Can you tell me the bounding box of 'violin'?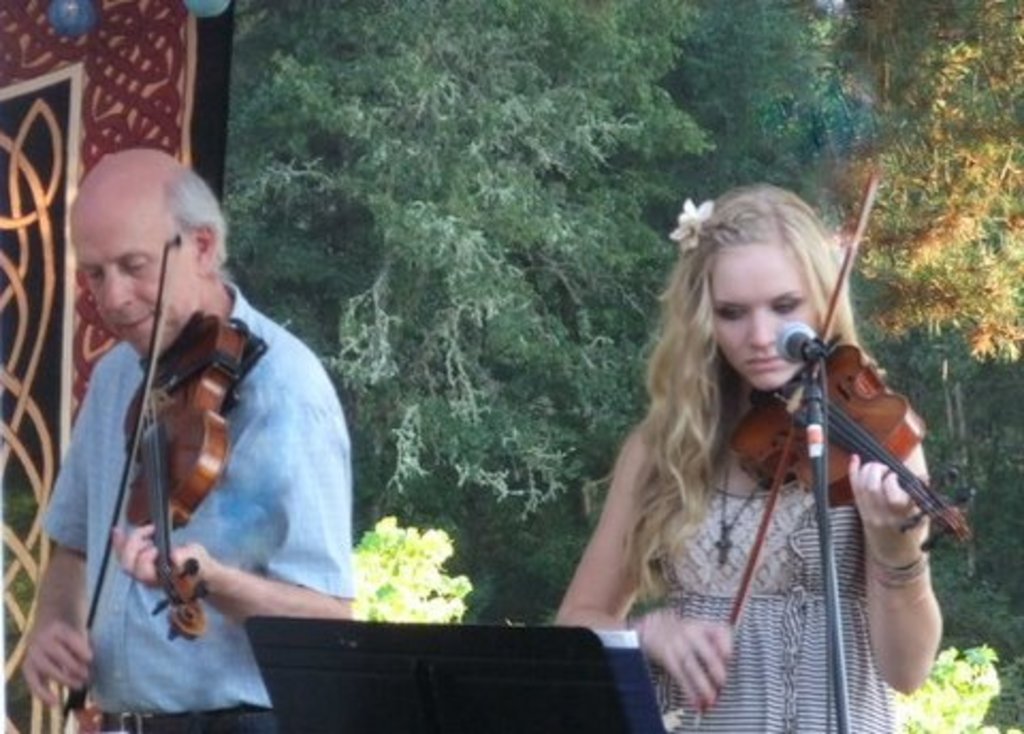
l=60, t=226, r=256, b=717.
